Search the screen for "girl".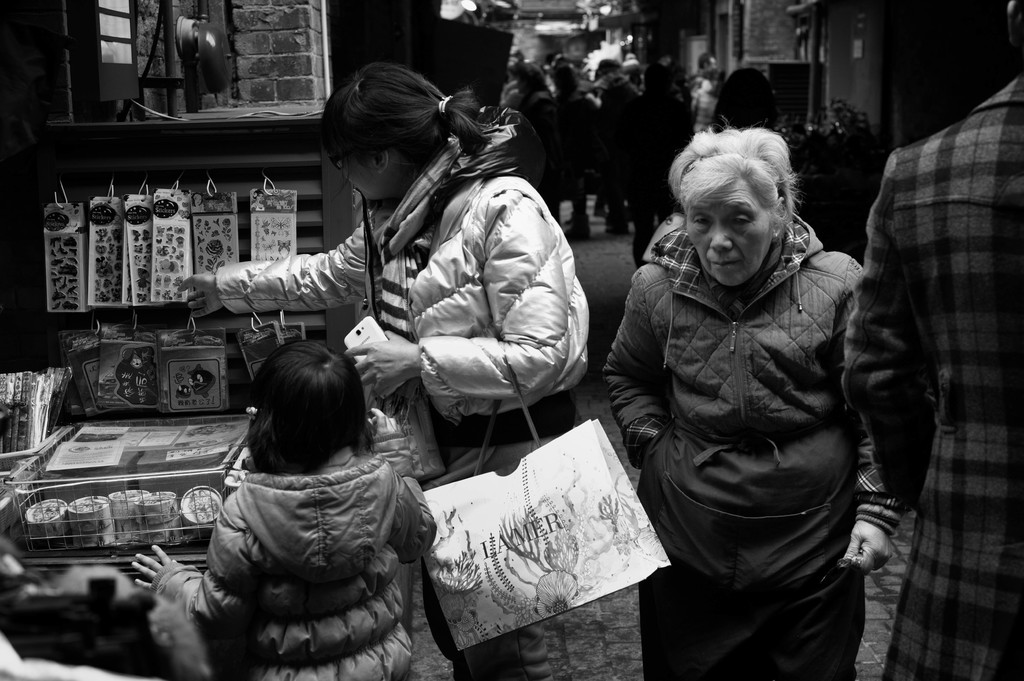
Found at box(123, 333, 435, 680).
